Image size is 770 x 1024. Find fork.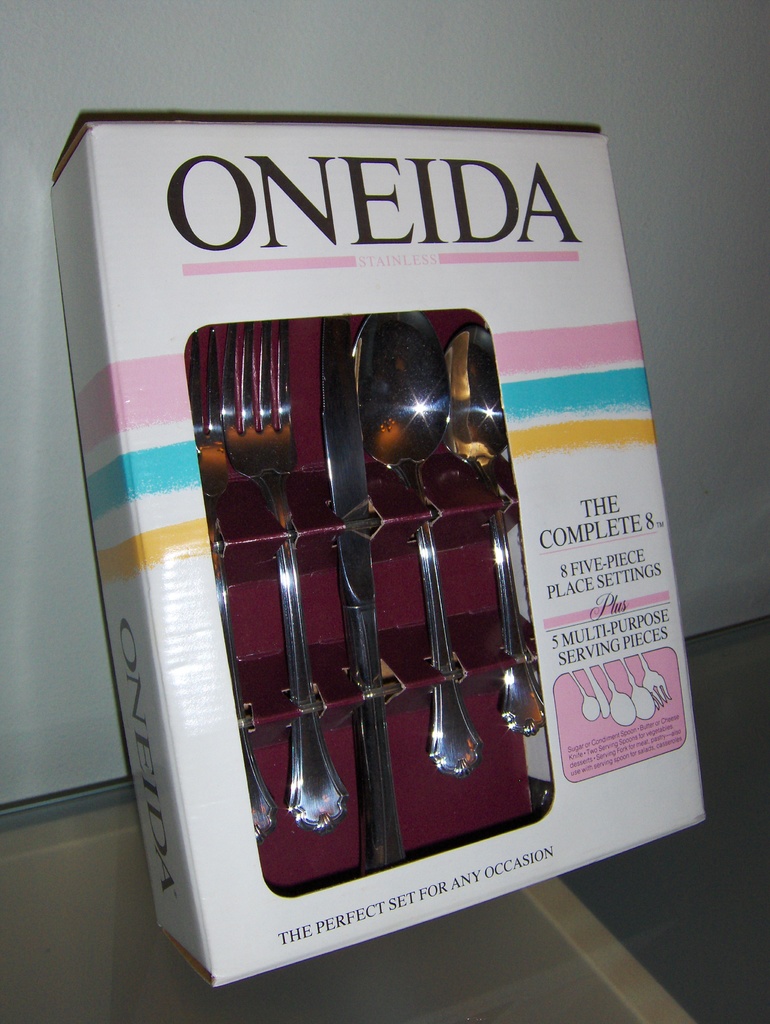
219, 316, 348, 829.
